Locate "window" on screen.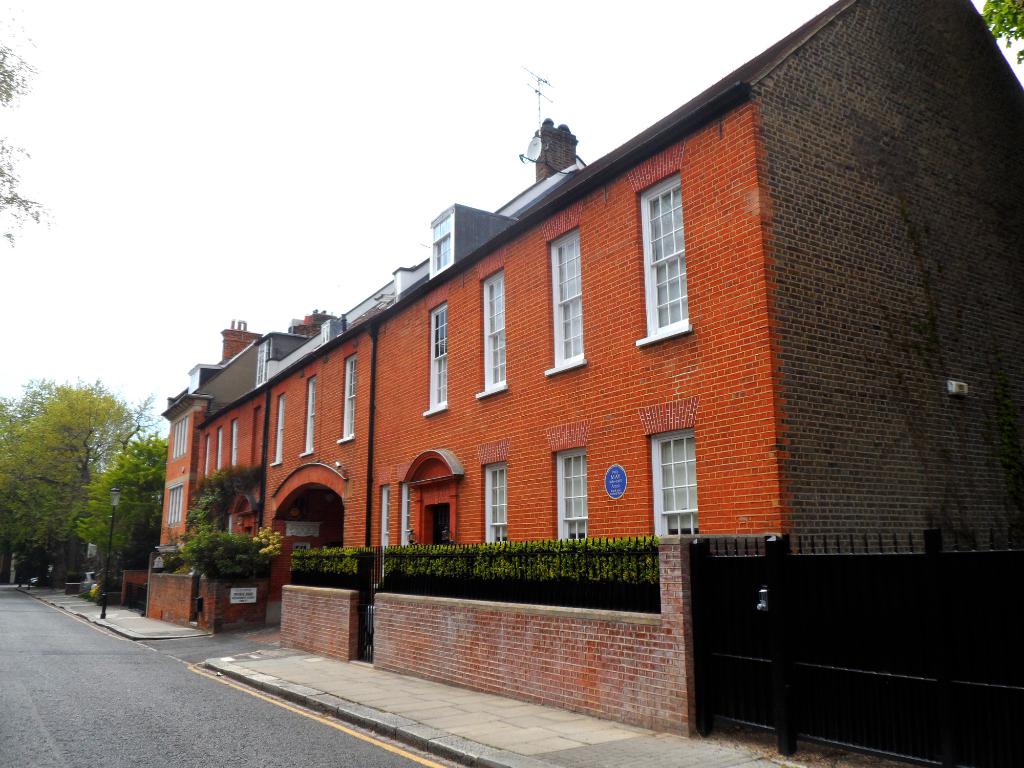
On screen at bbox(480, 465, 505, 541).
